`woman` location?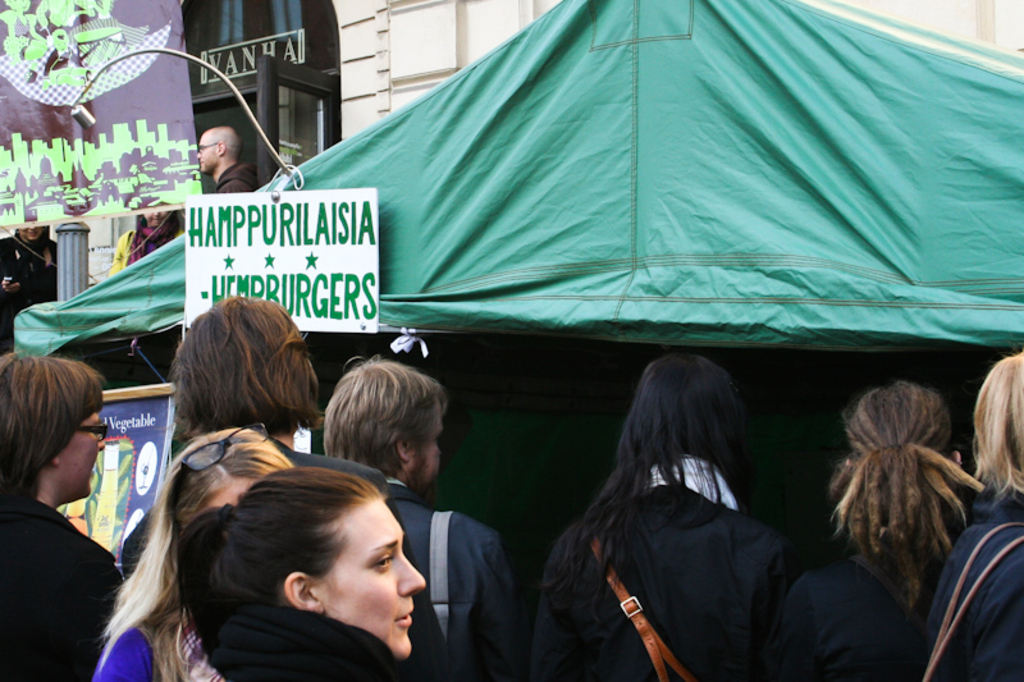
[524, 357, 792, 681]
